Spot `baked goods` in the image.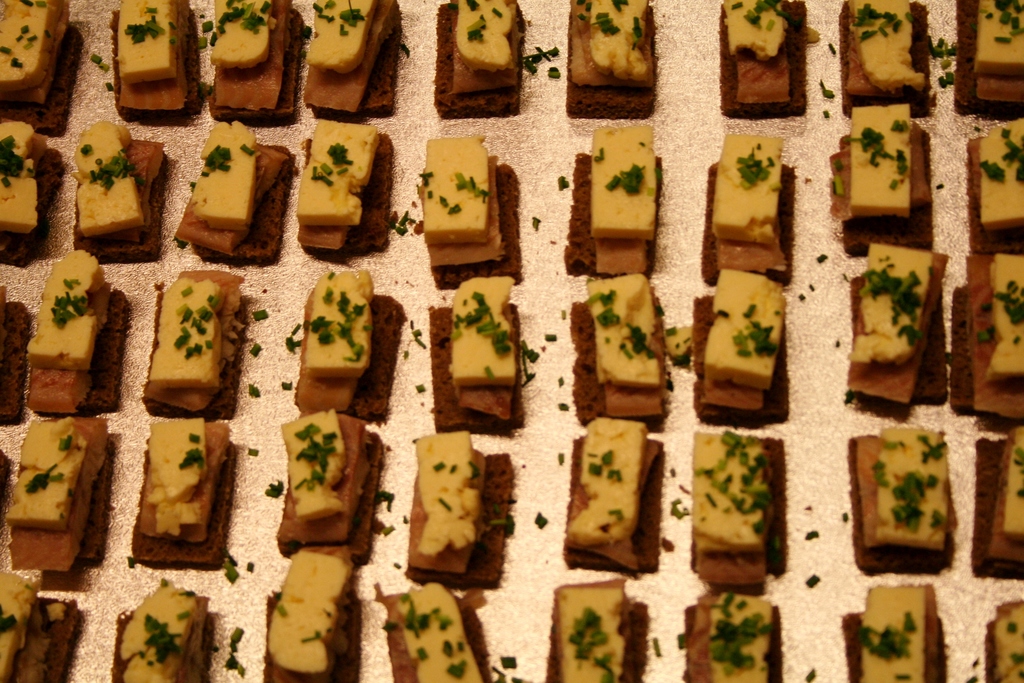
`baked goods` found at box=[539, 577, 650, 682].
